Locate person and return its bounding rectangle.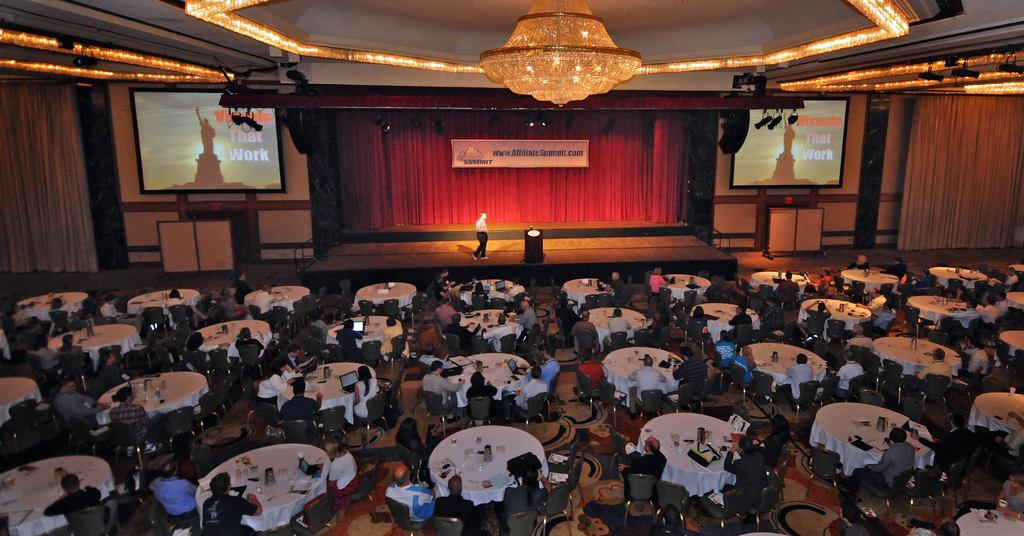
detection(964, 334, 991, 378).
